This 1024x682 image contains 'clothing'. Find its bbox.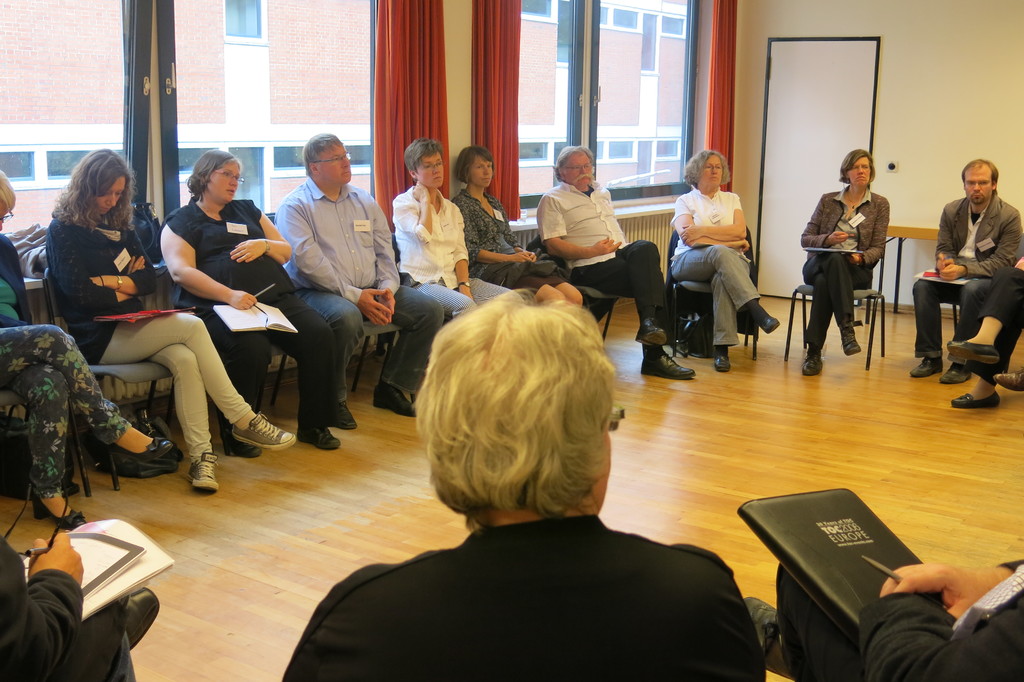
[x1=541, y1=170, x2=663, y2=312].
